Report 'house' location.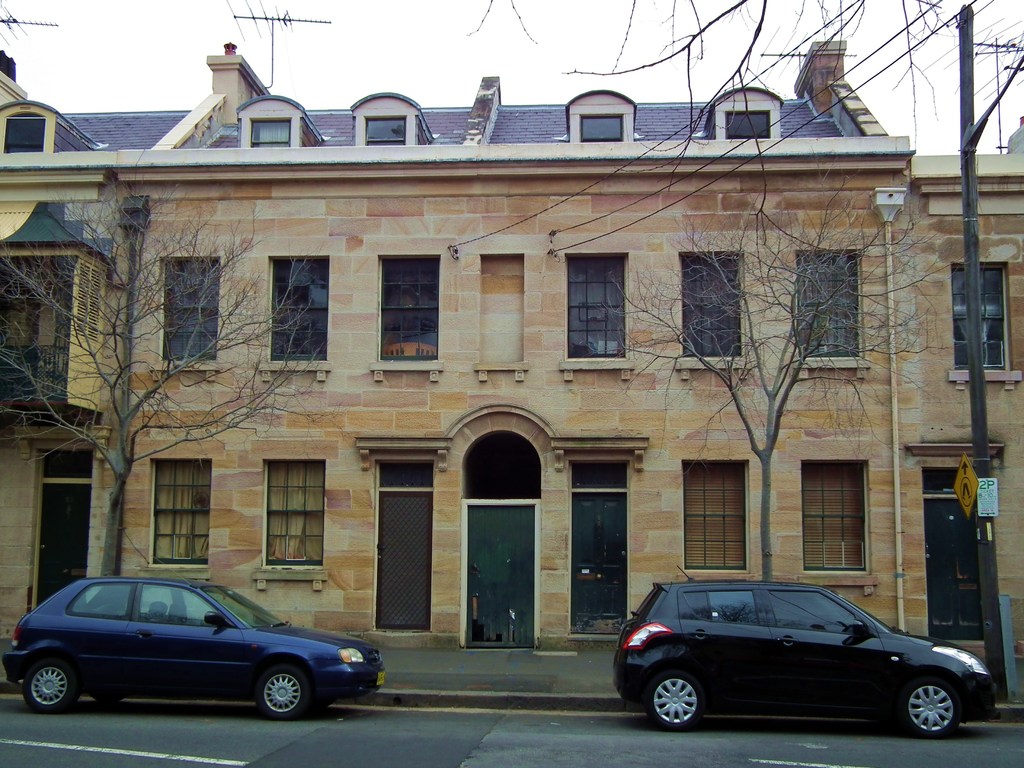
Report: 0:37:1023:663.
